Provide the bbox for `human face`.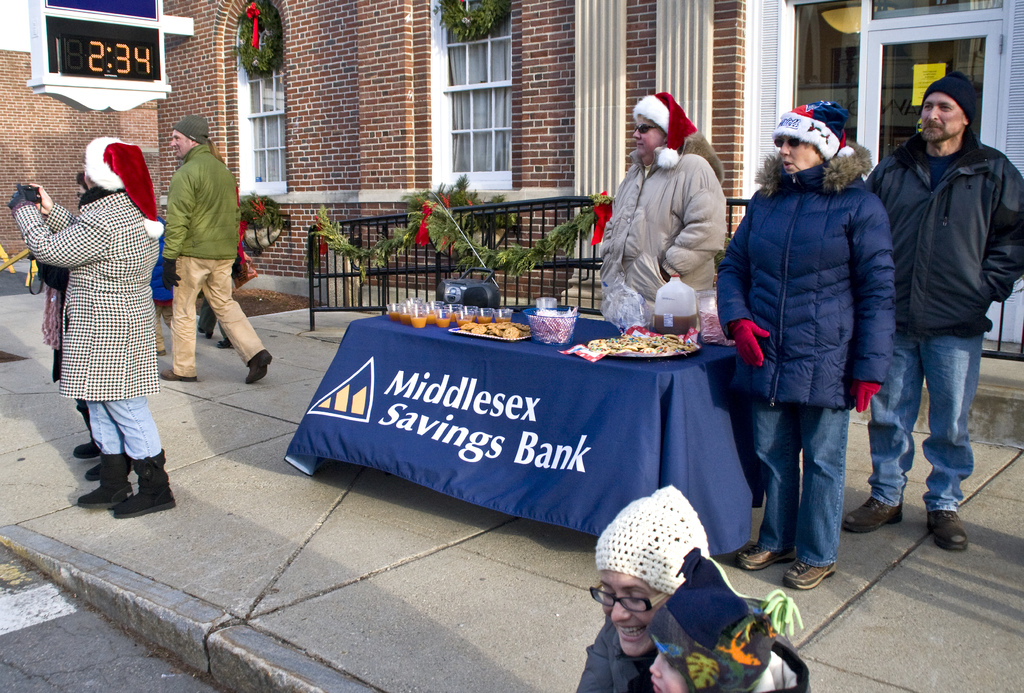
Rect(920, 97, 964, 140).
